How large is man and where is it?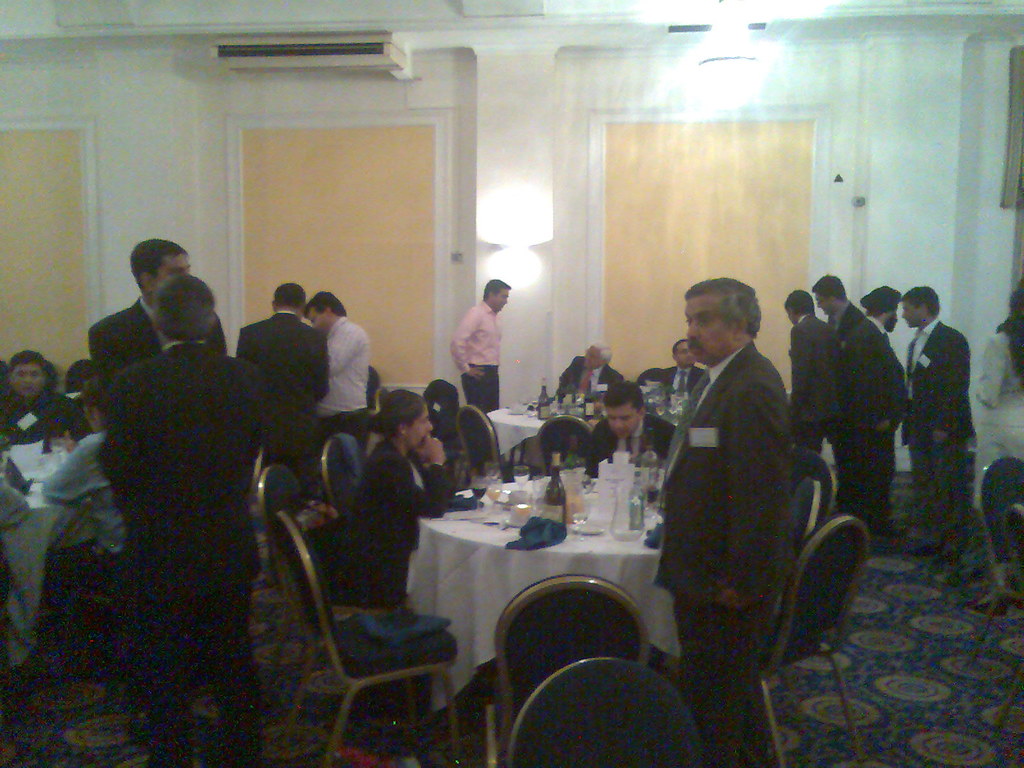
Bounding box: [574,343,610,406].
